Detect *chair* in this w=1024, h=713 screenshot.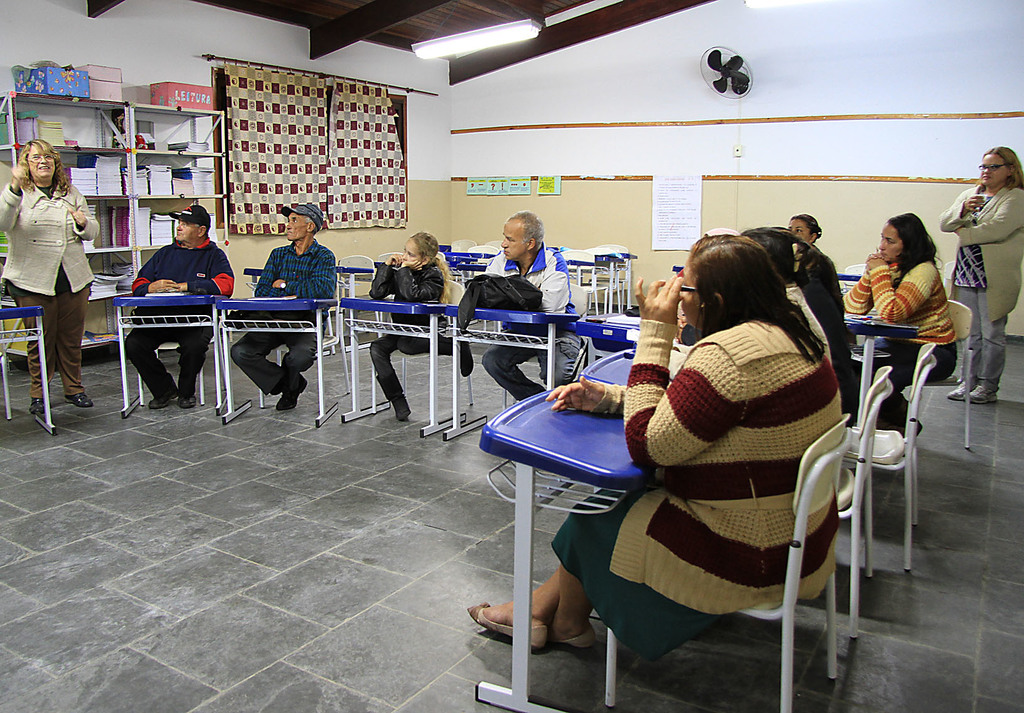
Detection: Rect(374, 277, 477, 415).
